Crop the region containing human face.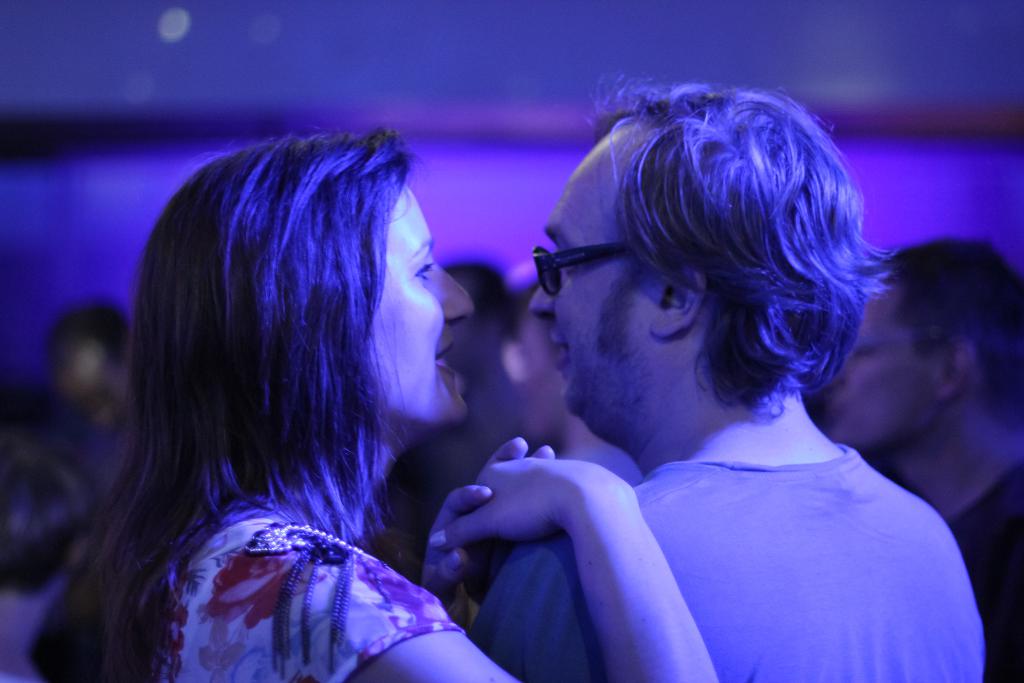
Crop region: x1=369, y1=182, x2=474, y2=427.
